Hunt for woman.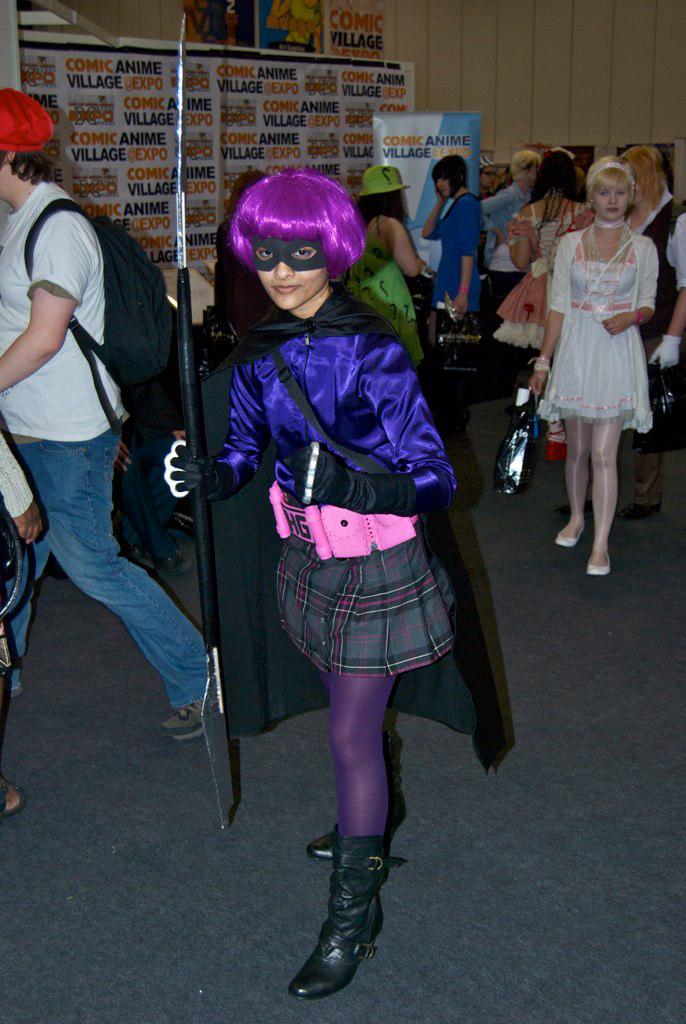
Hunted down at (left=156, top=170, right=509, bottom=1001).
